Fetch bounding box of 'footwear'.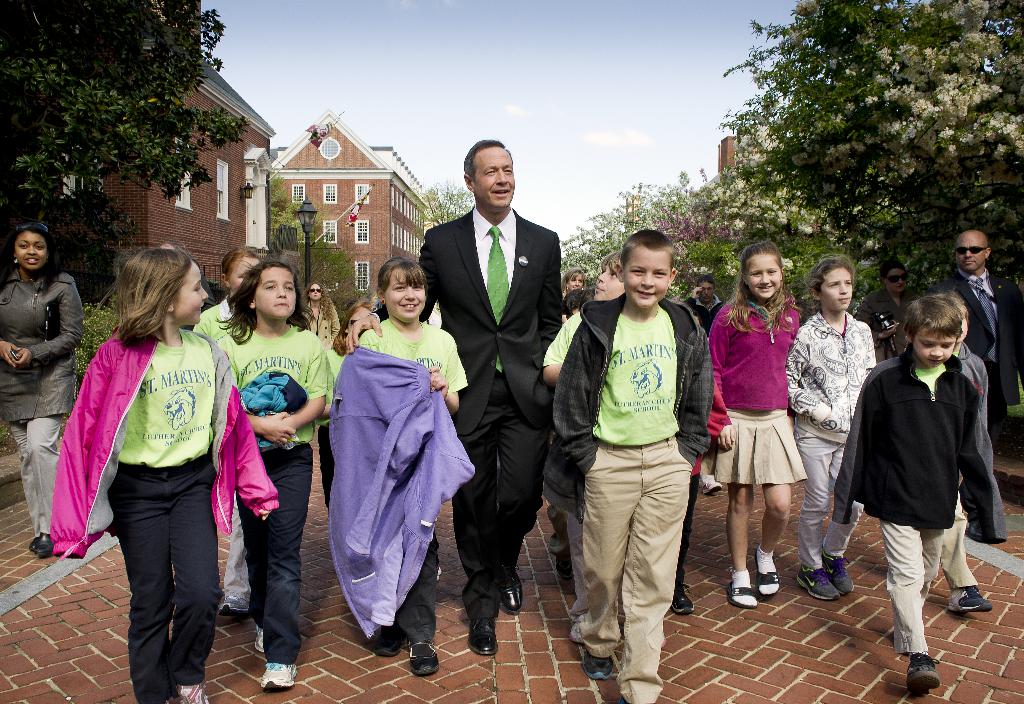
Bbox: <region>796, 563, 842, 600</region>.
